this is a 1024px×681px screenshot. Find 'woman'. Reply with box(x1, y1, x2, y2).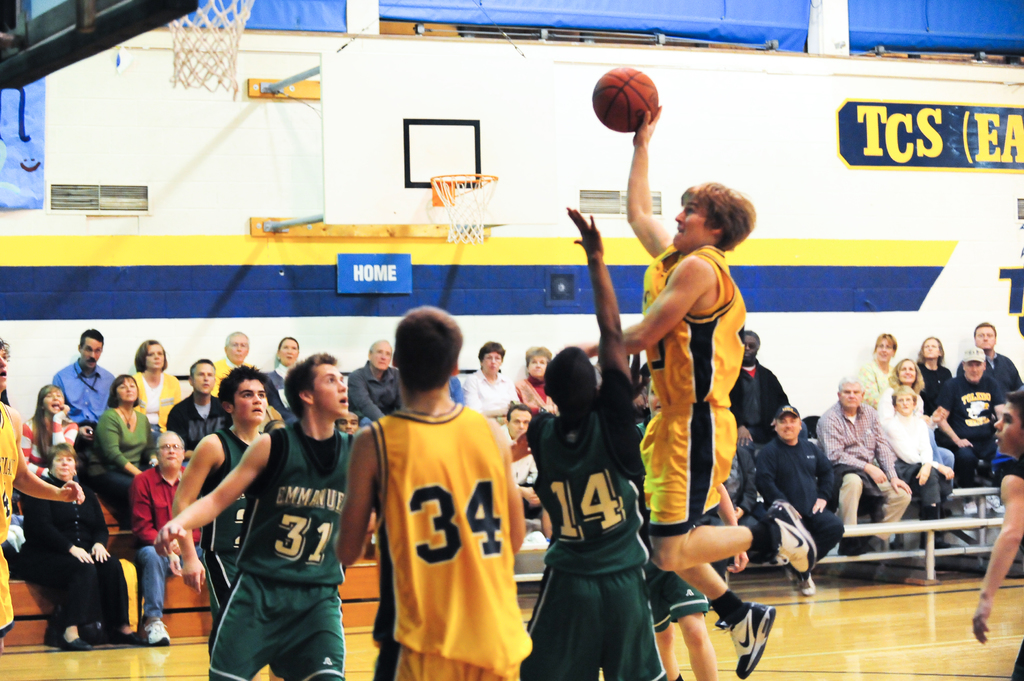
box(129, 339, 184, 440).
